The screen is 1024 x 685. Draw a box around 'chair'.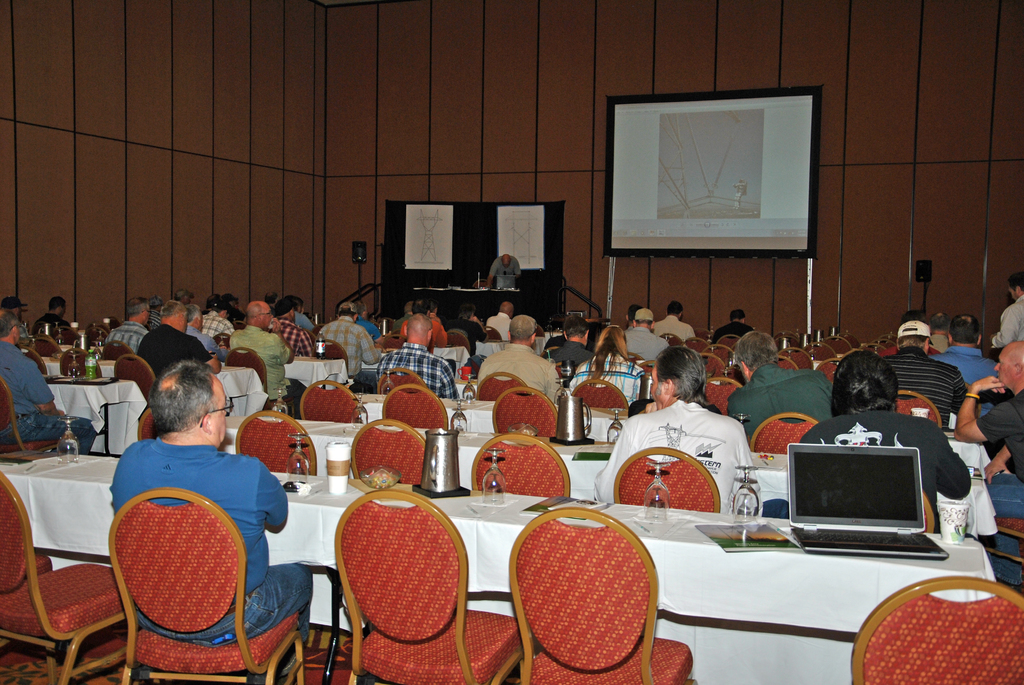
<box>226,345,274,409</box>.
